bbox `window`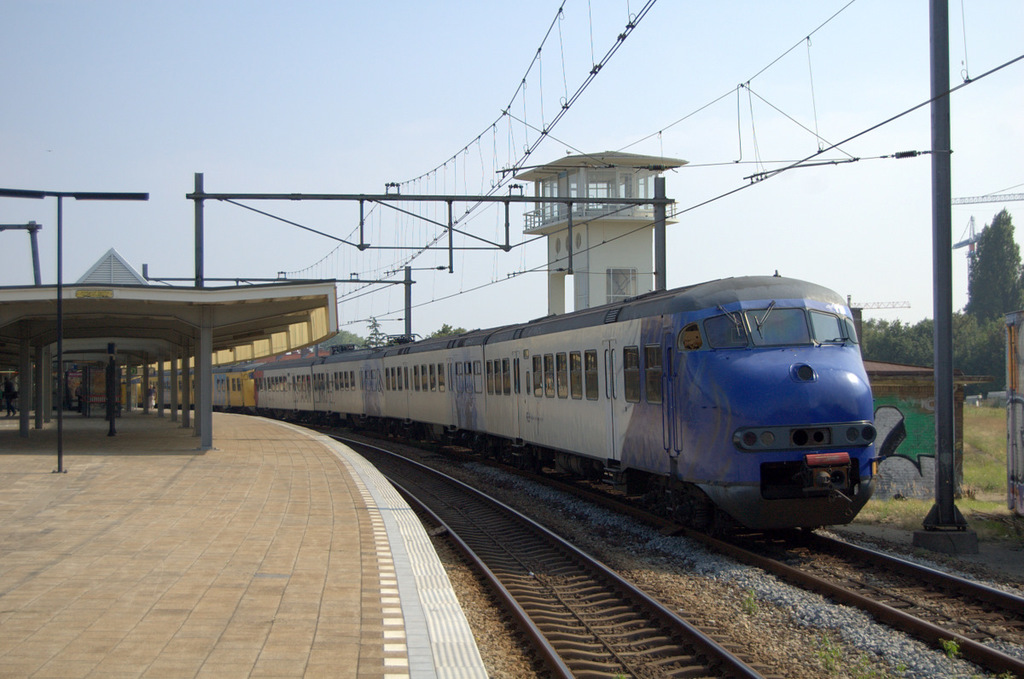
box(618, 345, 642, 398)
